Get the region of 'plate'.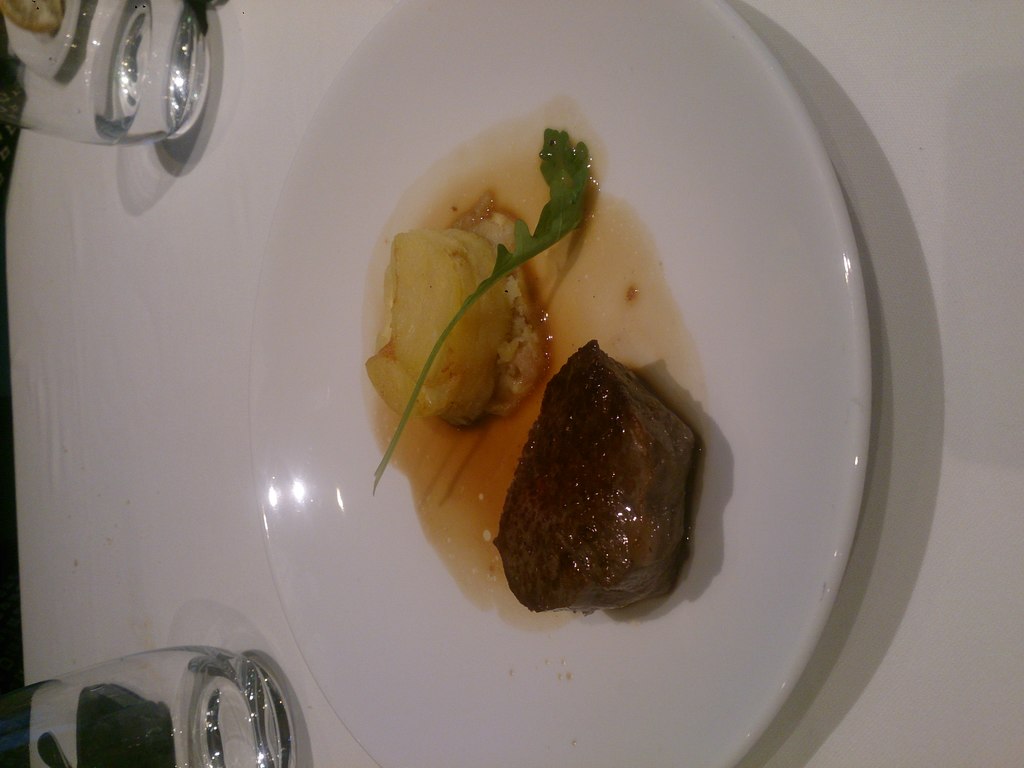
x1=232, y1=0, x2=943, y2=761.
